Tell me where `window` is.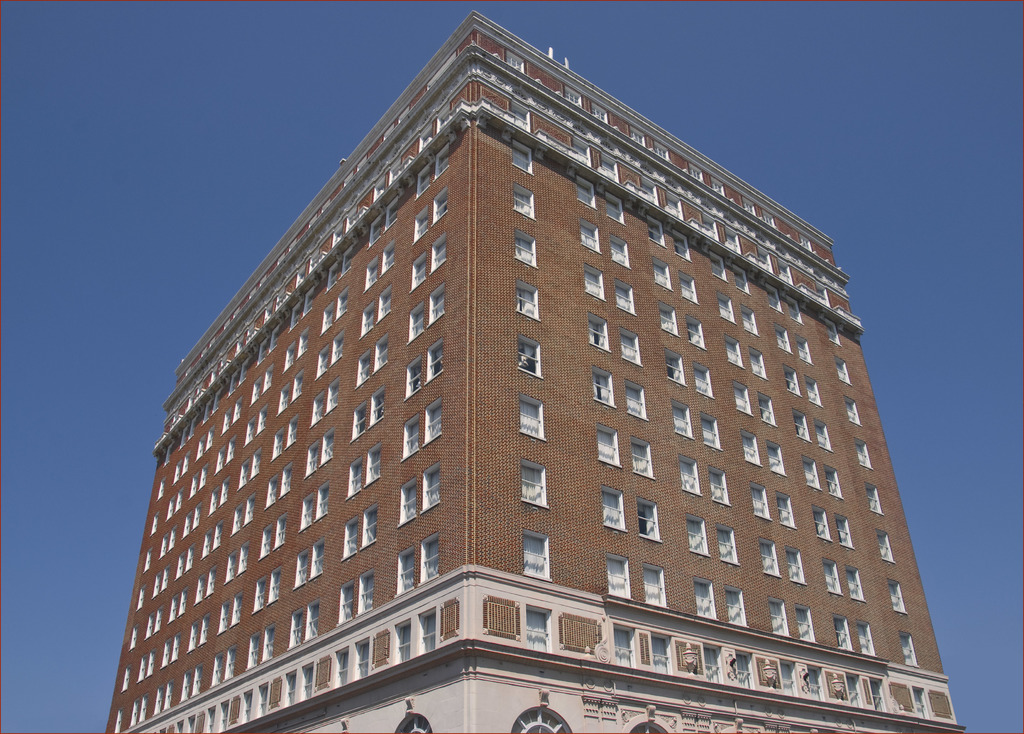
`window` is at 518, 525, 557, 586.
